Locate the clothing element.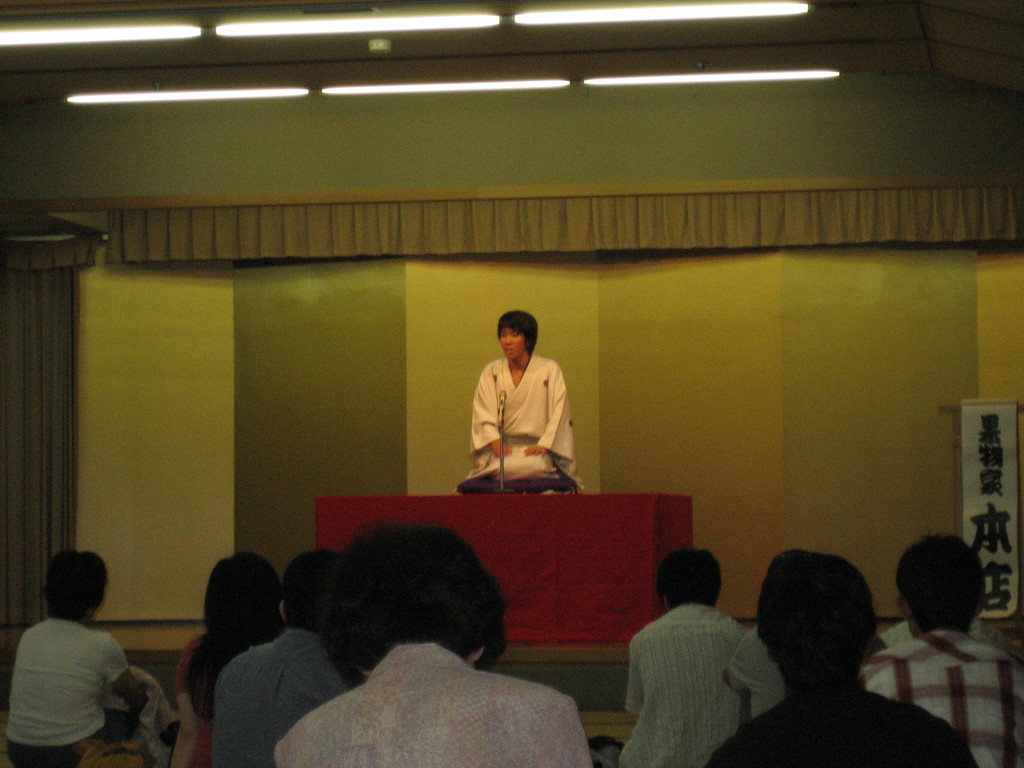
Element bbox: detection(212, 626, 348, 767).
